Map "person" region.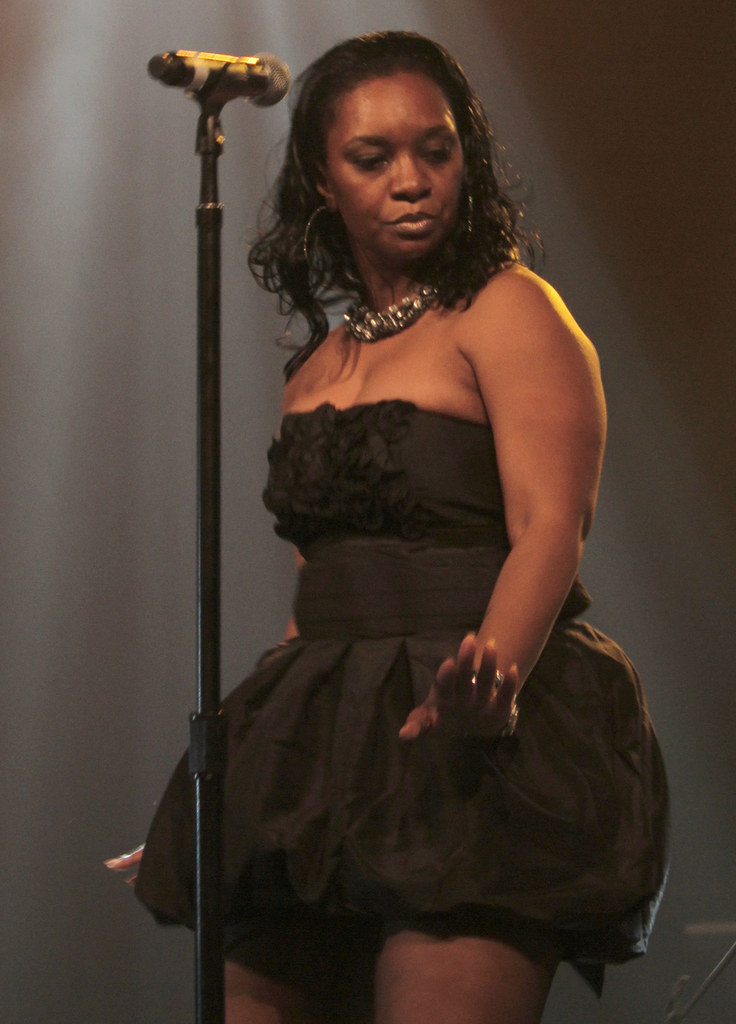
Mapped to 141/37/632/1012.
